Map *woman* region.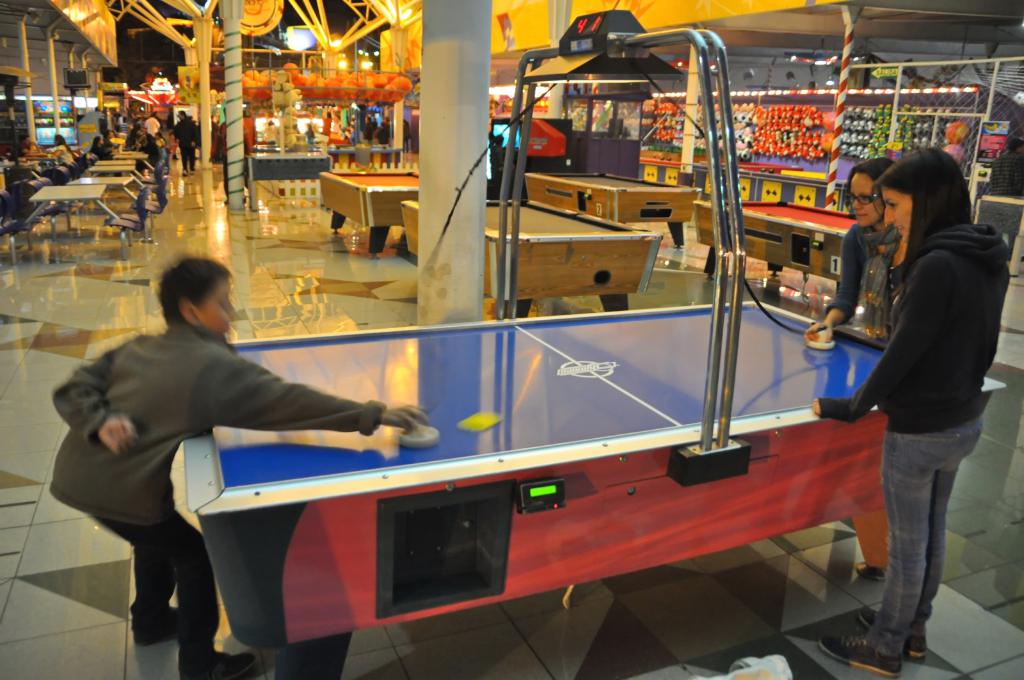
Mapped to <box>817,124,1012,655</box>.
